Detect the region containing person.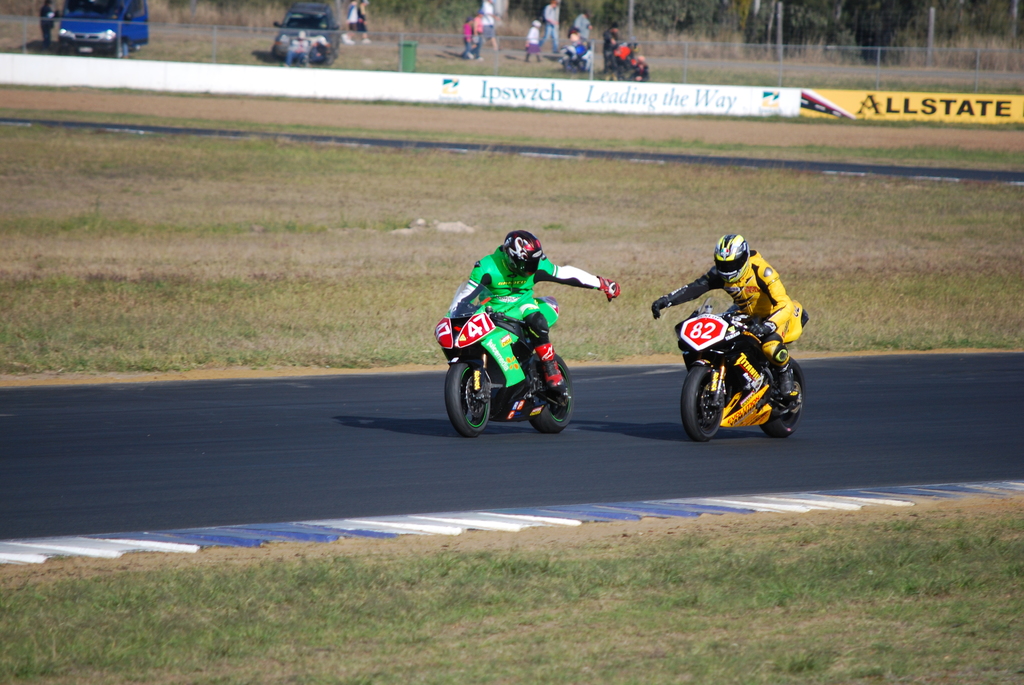
<region>356, 0, 372, 43</region>.
